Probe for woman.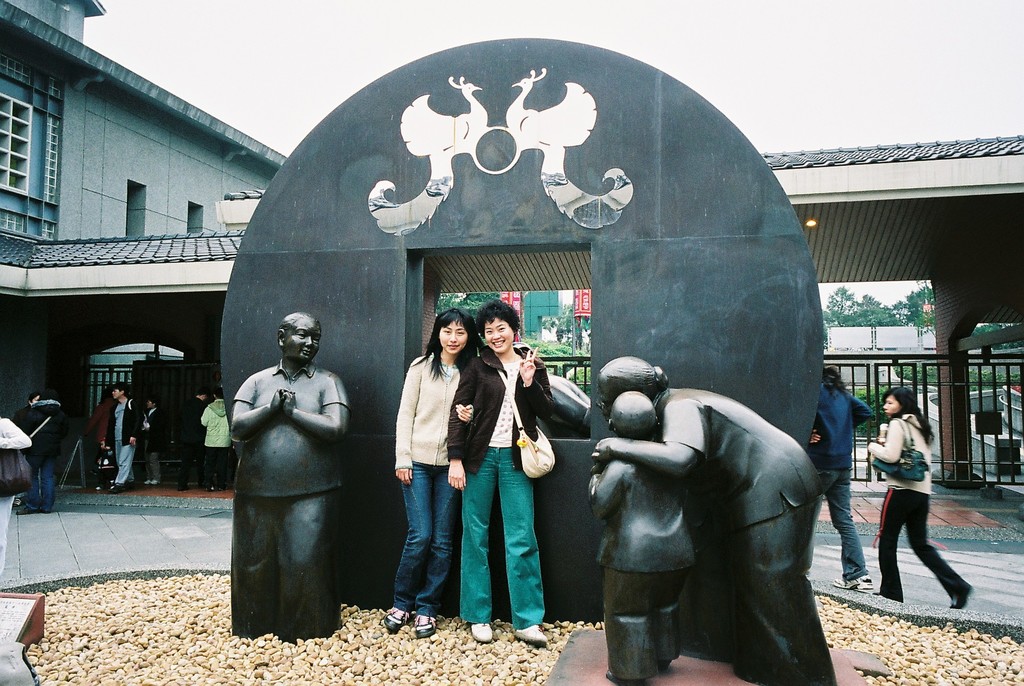
Probe result: crop(394, 314, 471, 646).
